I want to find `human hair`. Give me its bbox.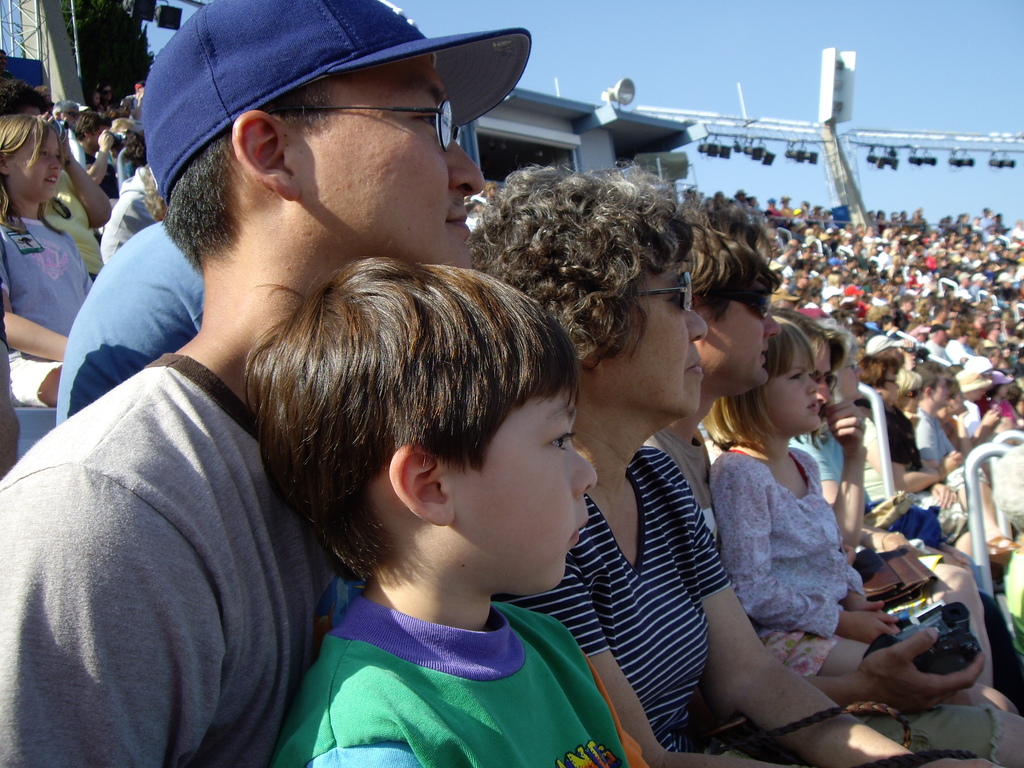
866 304 890 324.
